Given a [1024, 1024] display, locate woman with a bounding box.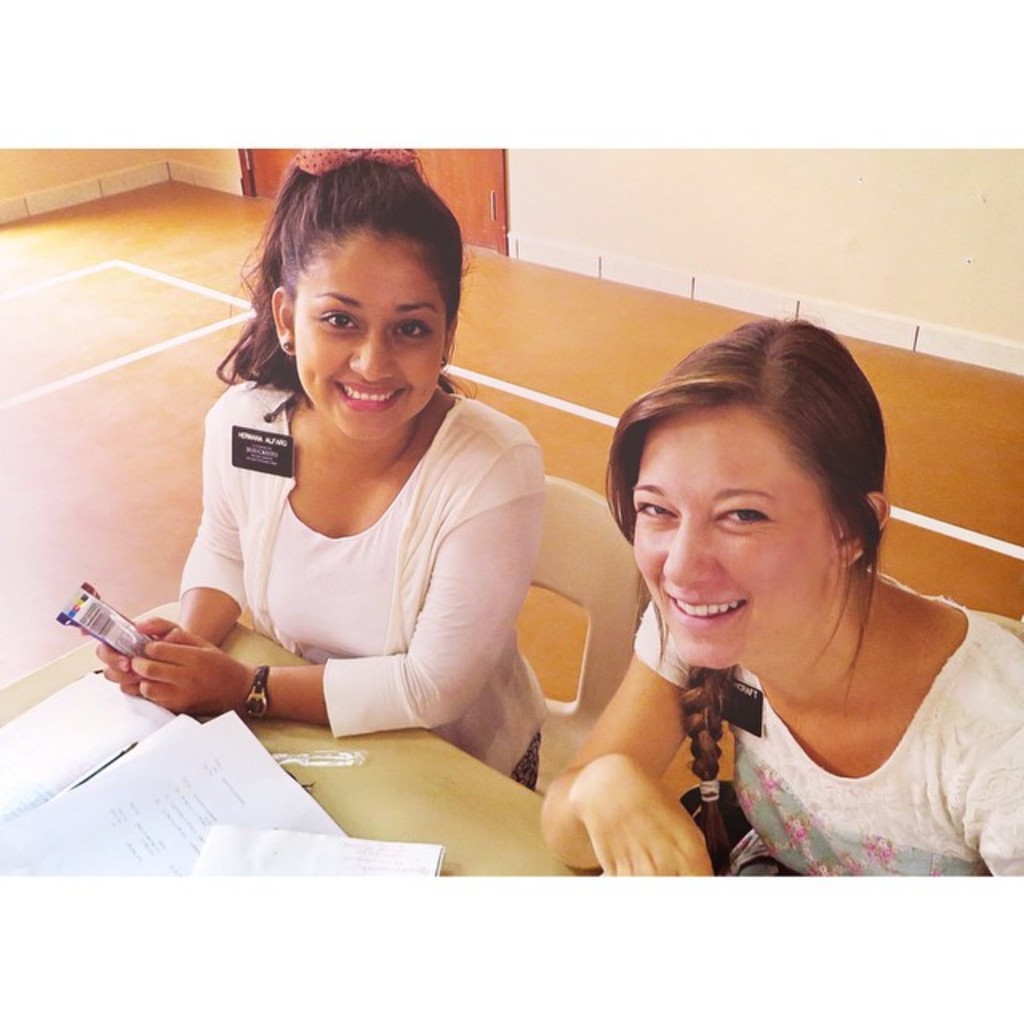
Located: [x1=83, y1=131, x2=557, y2=789].
